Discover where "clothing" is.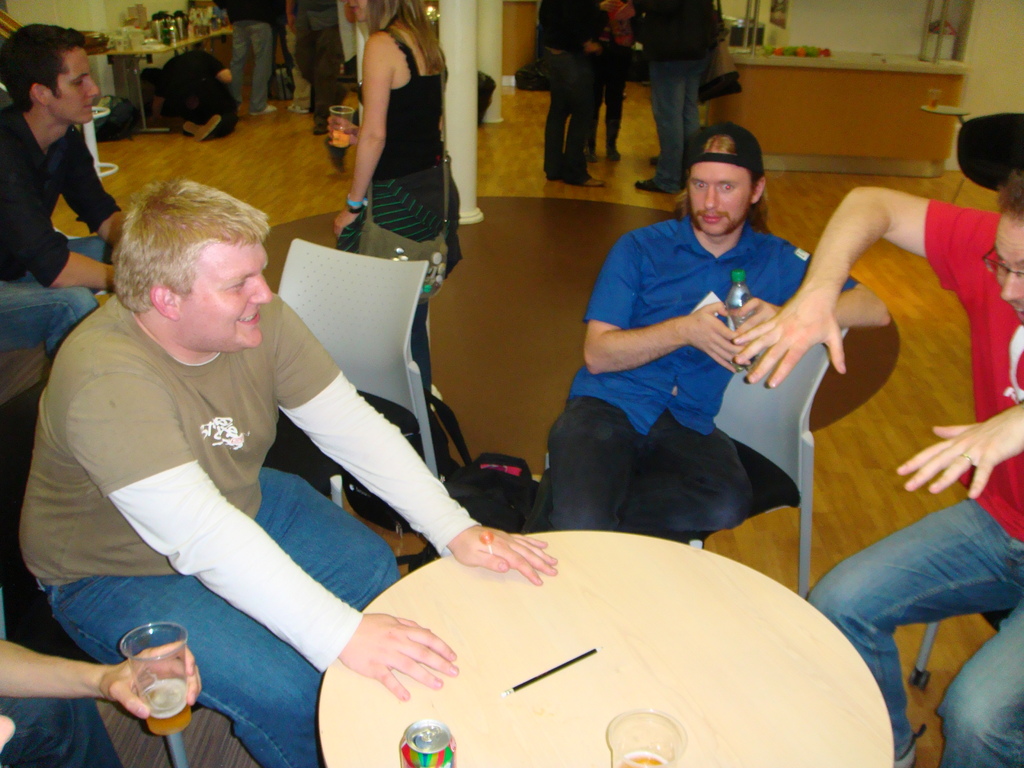
Discovered at locate(221, 0, 288, 114).
